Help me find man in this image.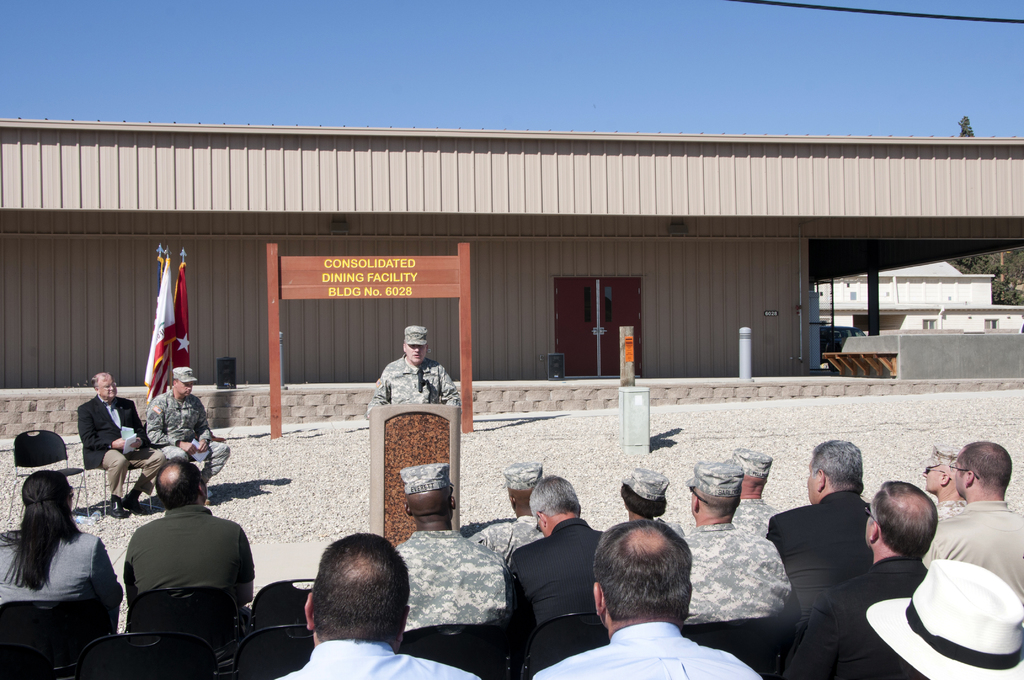
Found it: Rect(781, 480, 938, 679).
